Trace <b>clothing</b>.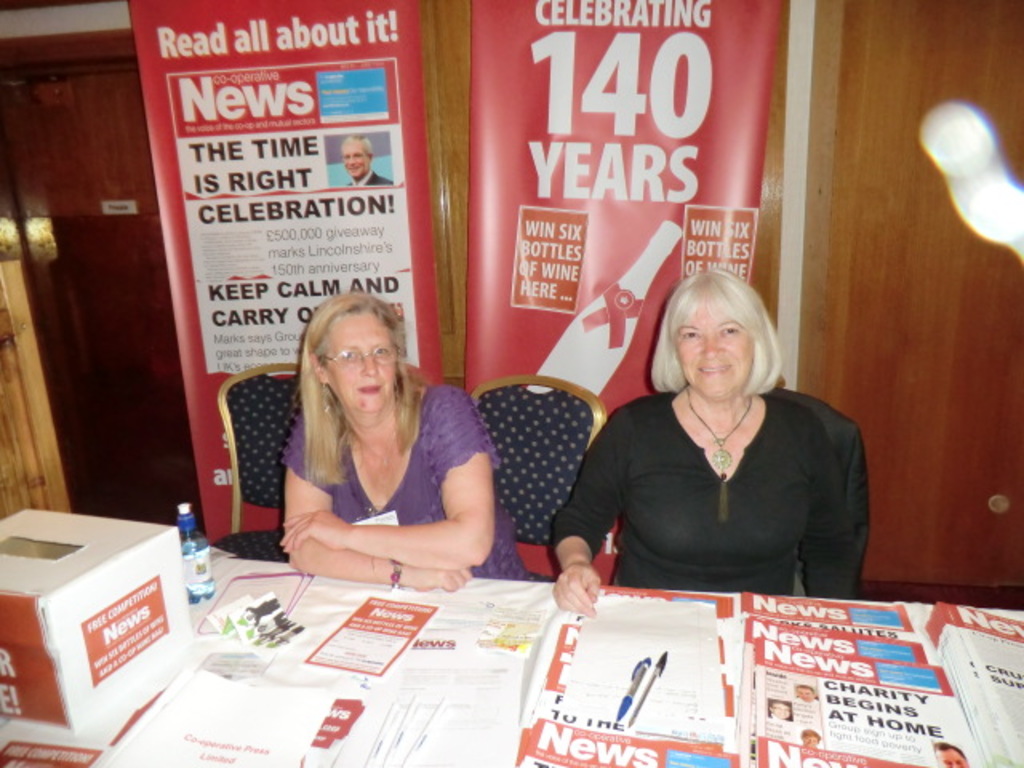
Traced to 574, 358, 866, 610.
